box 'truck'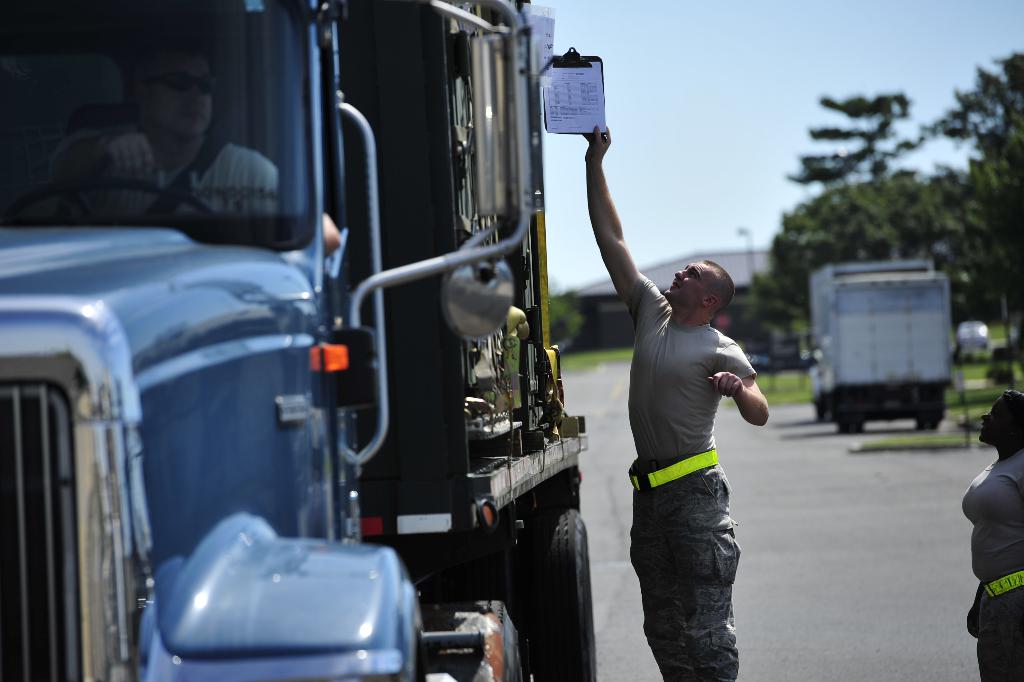
<bbox>0, 11, 695, 661</bbox>
